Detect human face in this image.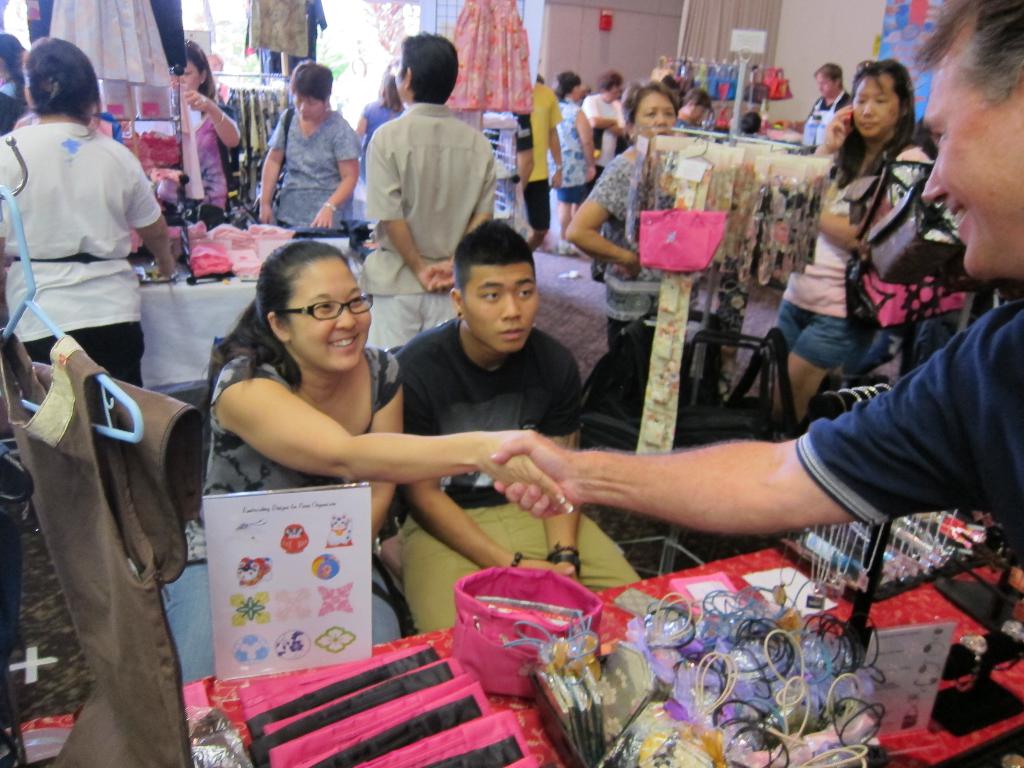
Detection: <box>294,98,326,120</box>.
